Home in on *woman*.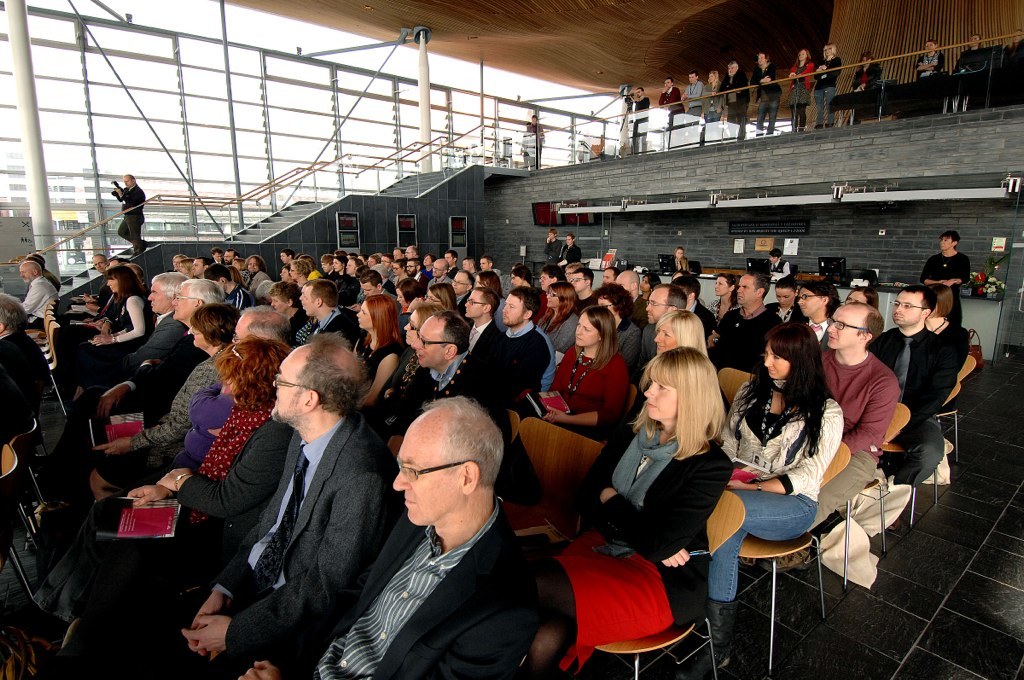
Homed in at x1=673 y1=322 x2=845 y2=679.
